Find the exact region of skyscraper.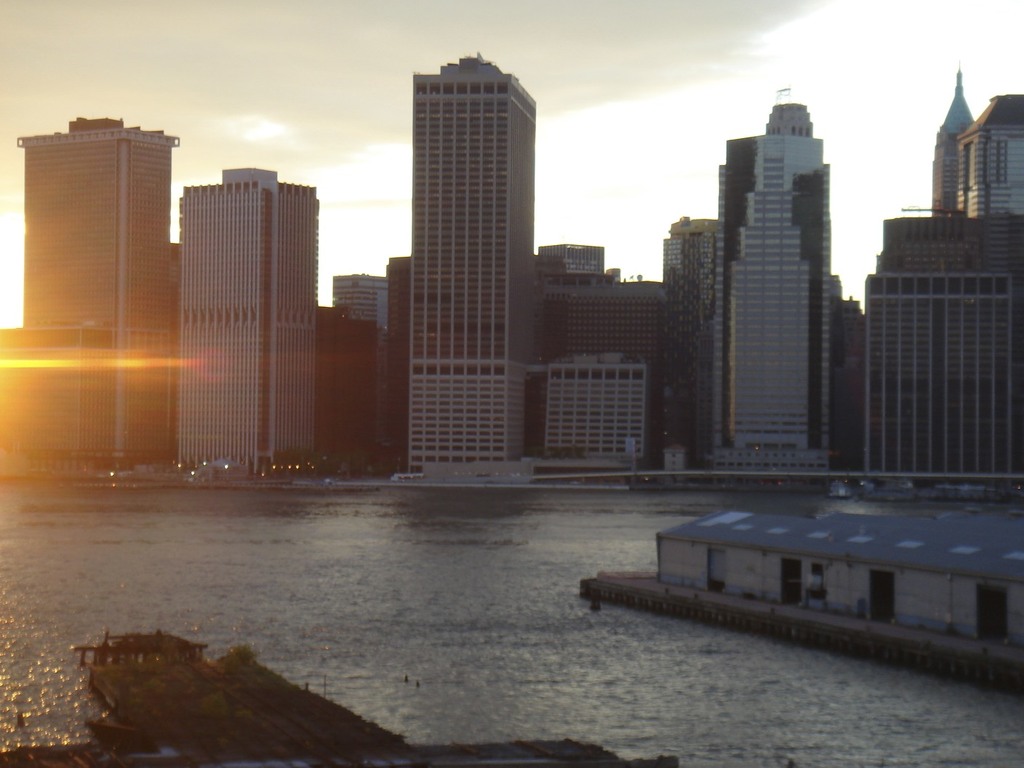
Exact region: detection(0, 117, 180, 487).
